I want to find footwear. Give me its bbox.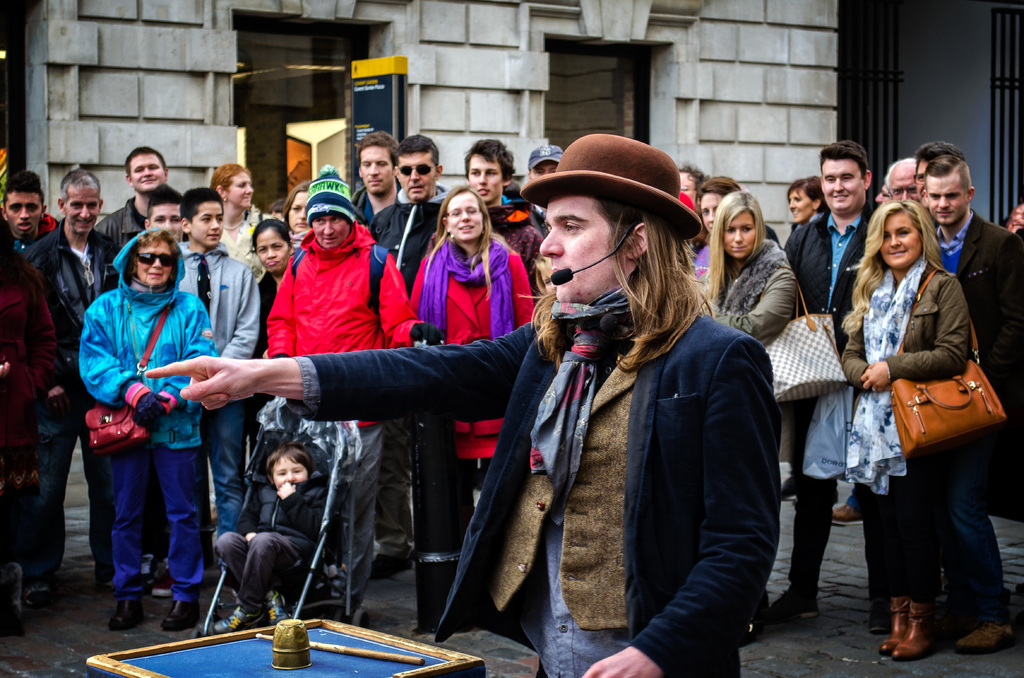
(x1=27, y1=577, x2=57, y2=610).
